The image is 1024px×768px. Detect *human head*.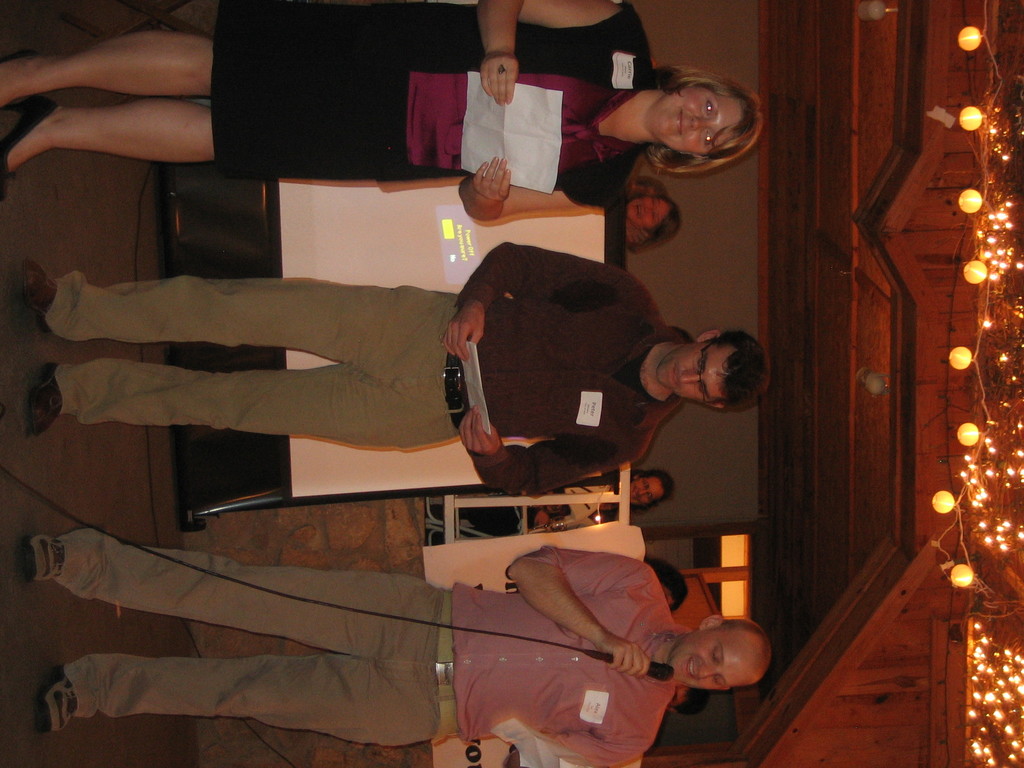
Detection: rect(645, 559, 689, 611).
